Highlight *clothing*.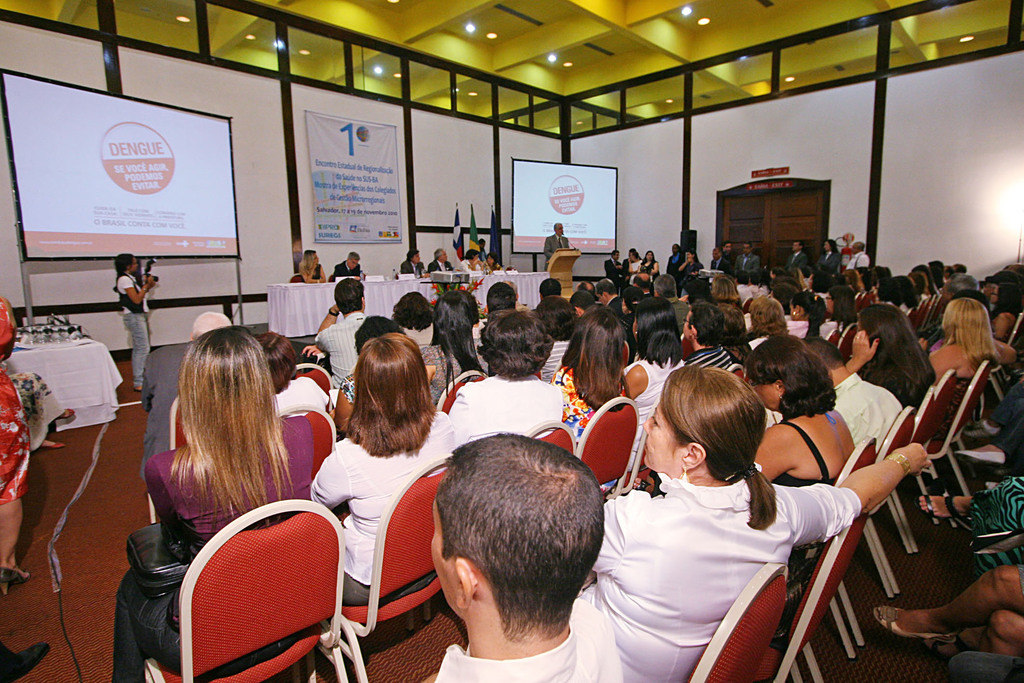
Highlighted region: detection(340, 369, 364, 407).
